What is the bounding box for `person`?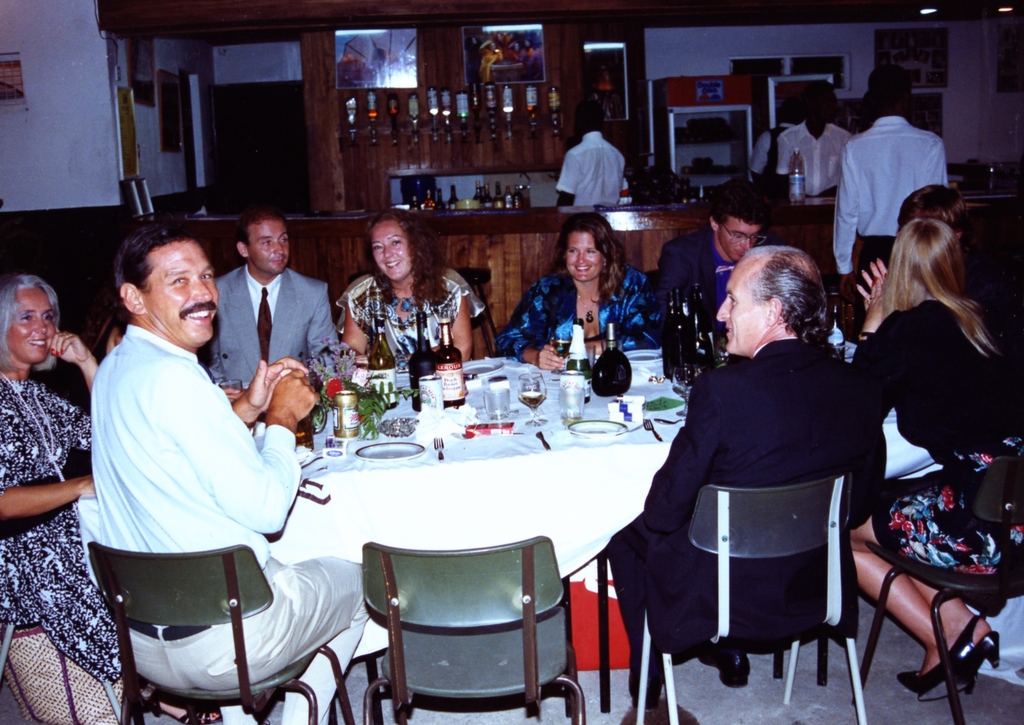
detection(606, 246, 888, 709).
